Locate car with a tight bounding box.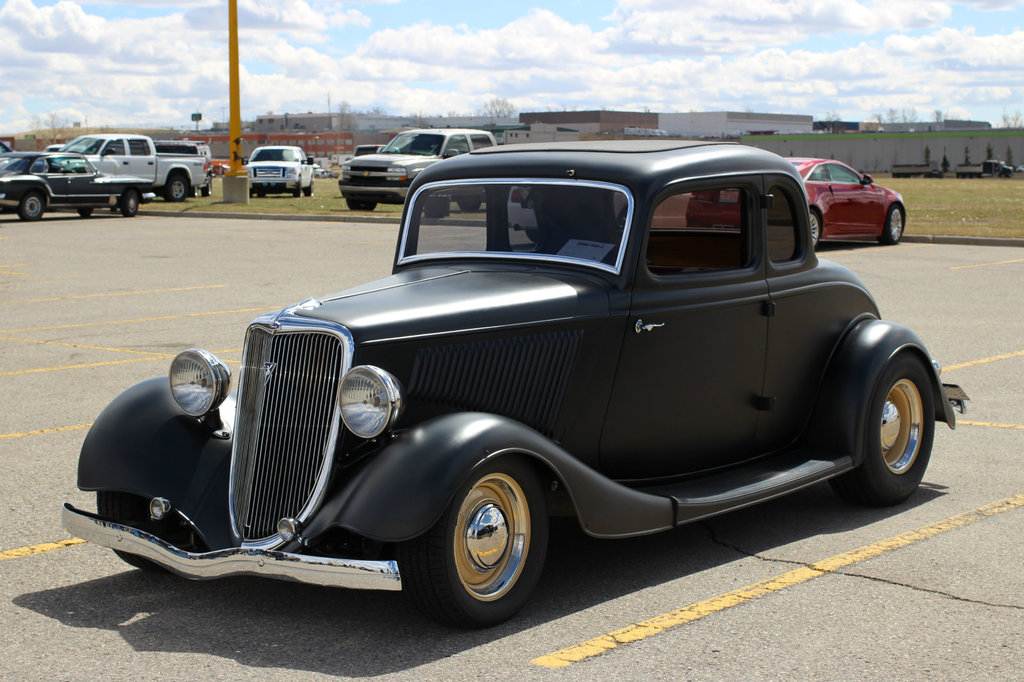
select_region(346, 143, 387, 159).
